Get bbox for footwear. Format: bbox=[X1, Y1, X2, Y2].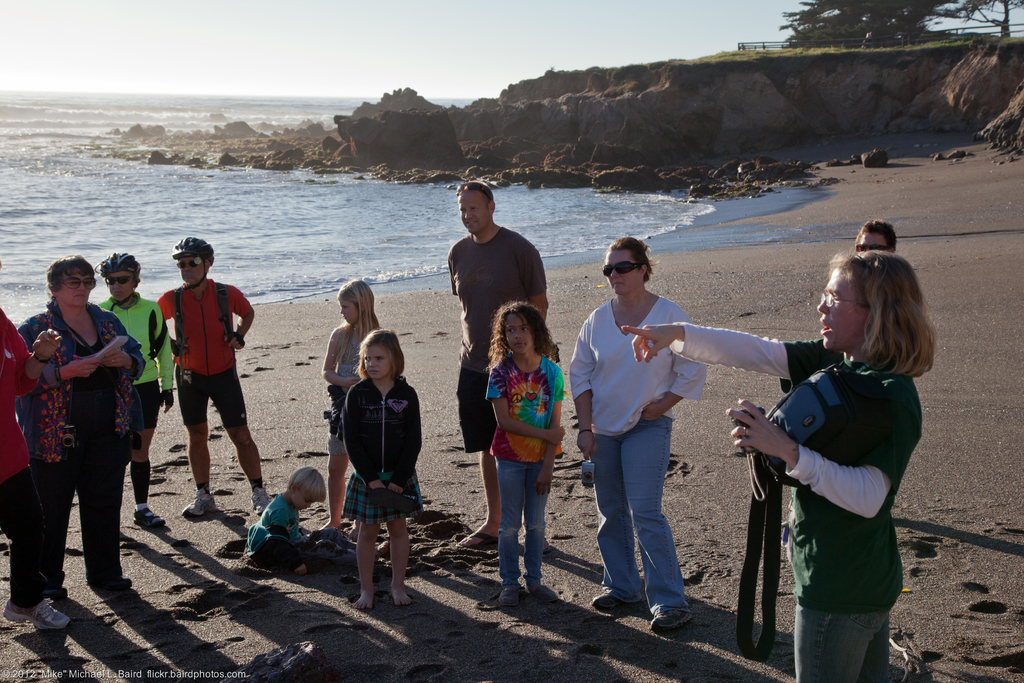
bbox=[251, 484, 272, 515].
